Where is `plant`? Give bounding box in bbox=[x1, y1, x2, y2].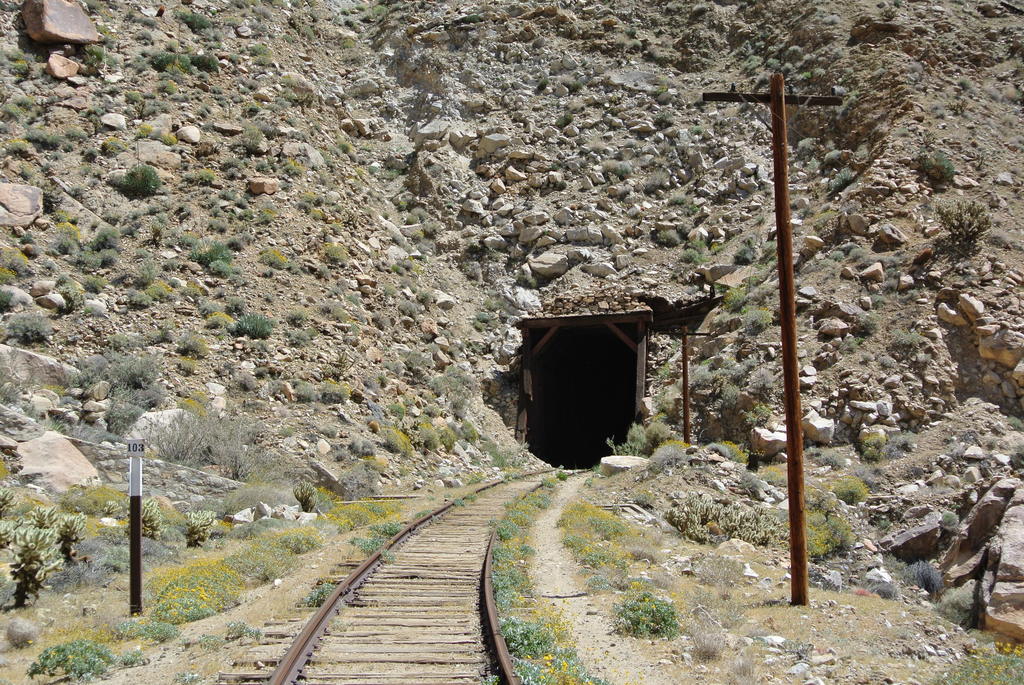
bbox=[722, 286, 748, 312].
